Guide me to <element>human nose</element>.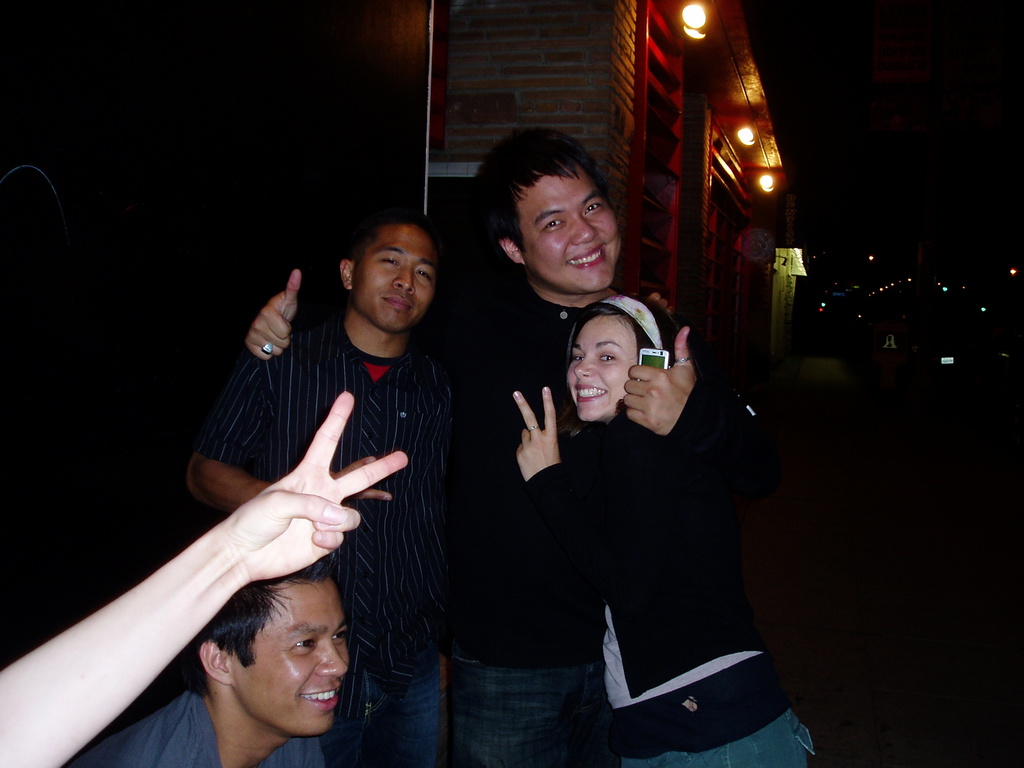
Guidance: locate(575, 214, 597, 244).
